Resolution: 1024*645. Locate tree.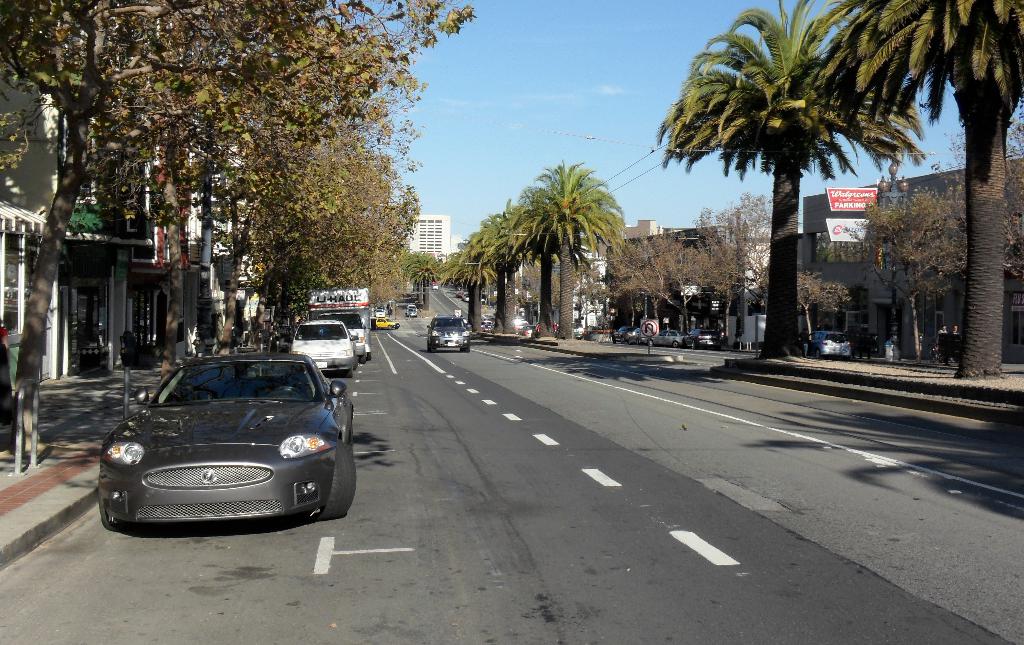
<box>456,227,502,339</box>.
